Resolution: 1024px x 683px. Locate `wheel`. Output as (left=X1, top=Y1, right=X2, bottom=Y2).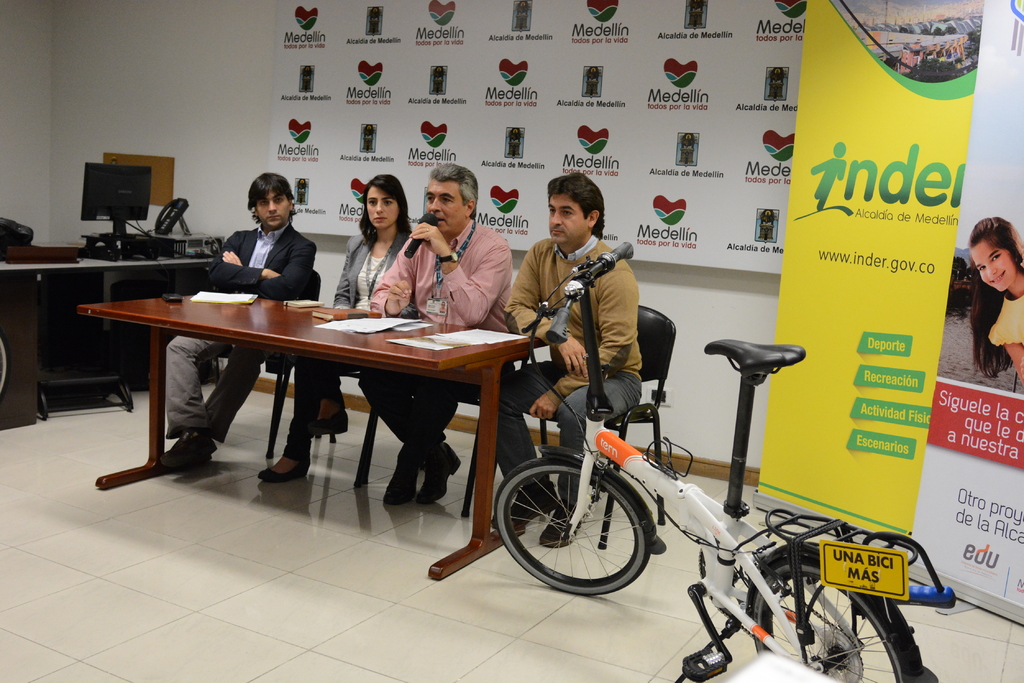
(left=498, top=463, right=654, bottom=597).
